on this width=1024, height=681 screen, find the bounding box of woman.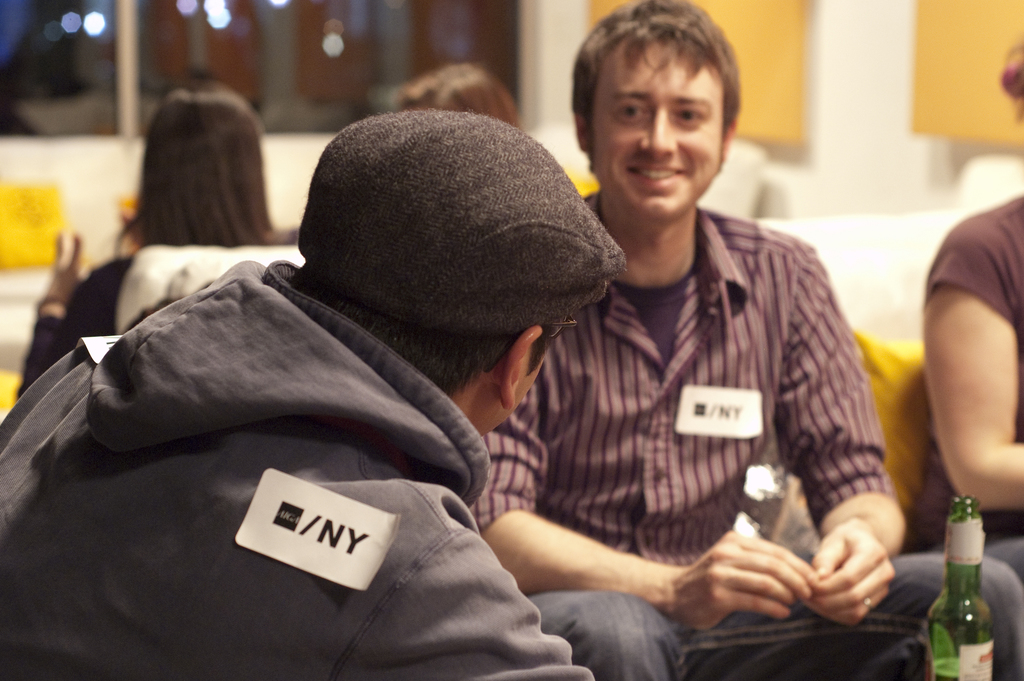
Bounding box: Rect(14, 88, 276, 405).
